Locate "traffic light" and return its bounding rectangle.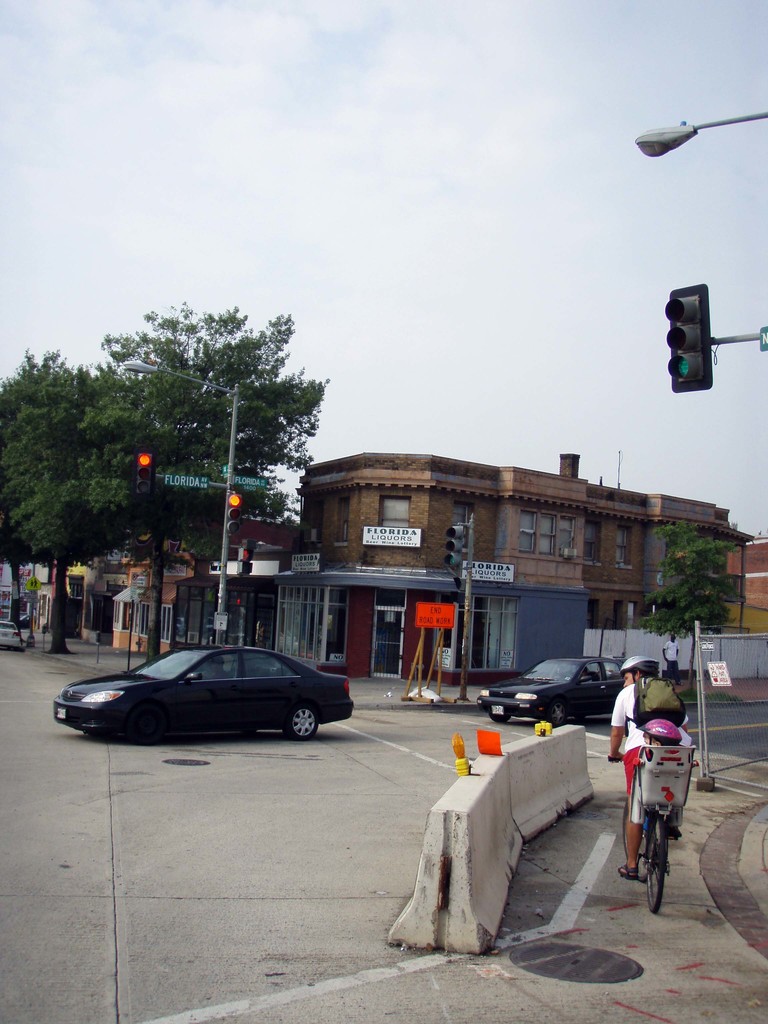
x1=441 y1=522 x2=462 y2=571.
